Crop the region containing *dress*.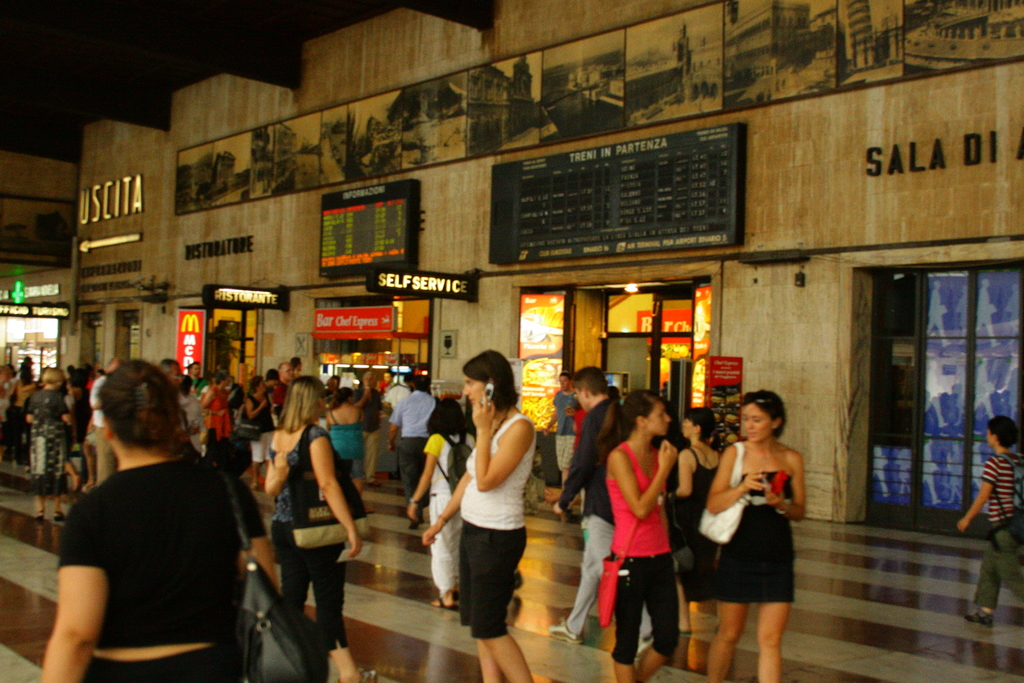
Crop region: [left=715, top=473, right=795, bottom=602].
